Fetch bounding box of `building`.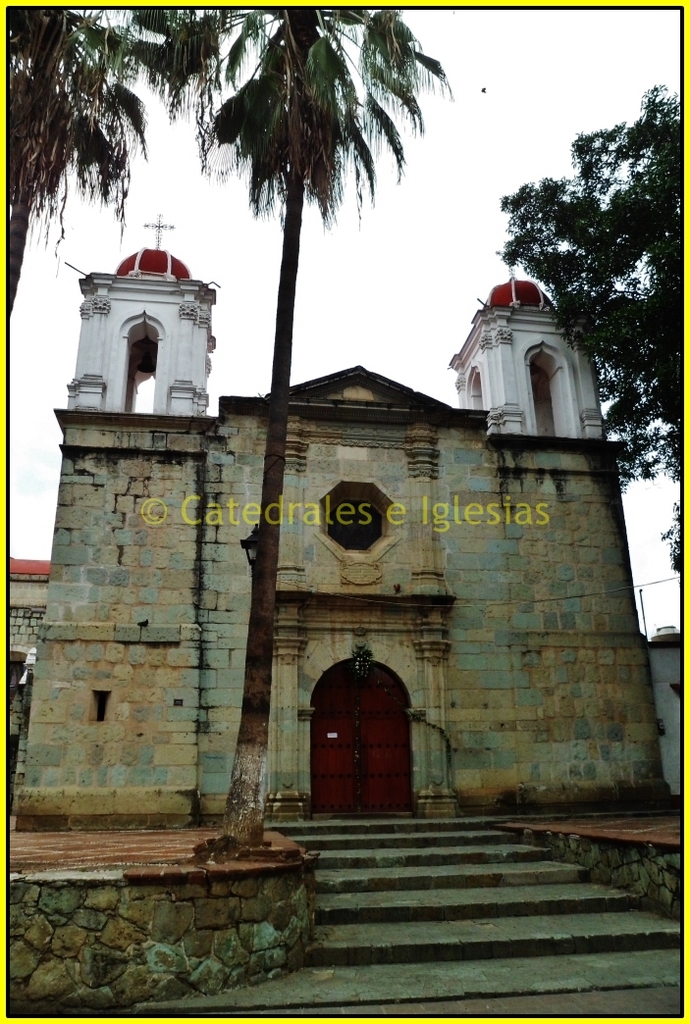
Bbox: {"x1": 3, "y1": 244, "x2": 689, "y2": 829}.
